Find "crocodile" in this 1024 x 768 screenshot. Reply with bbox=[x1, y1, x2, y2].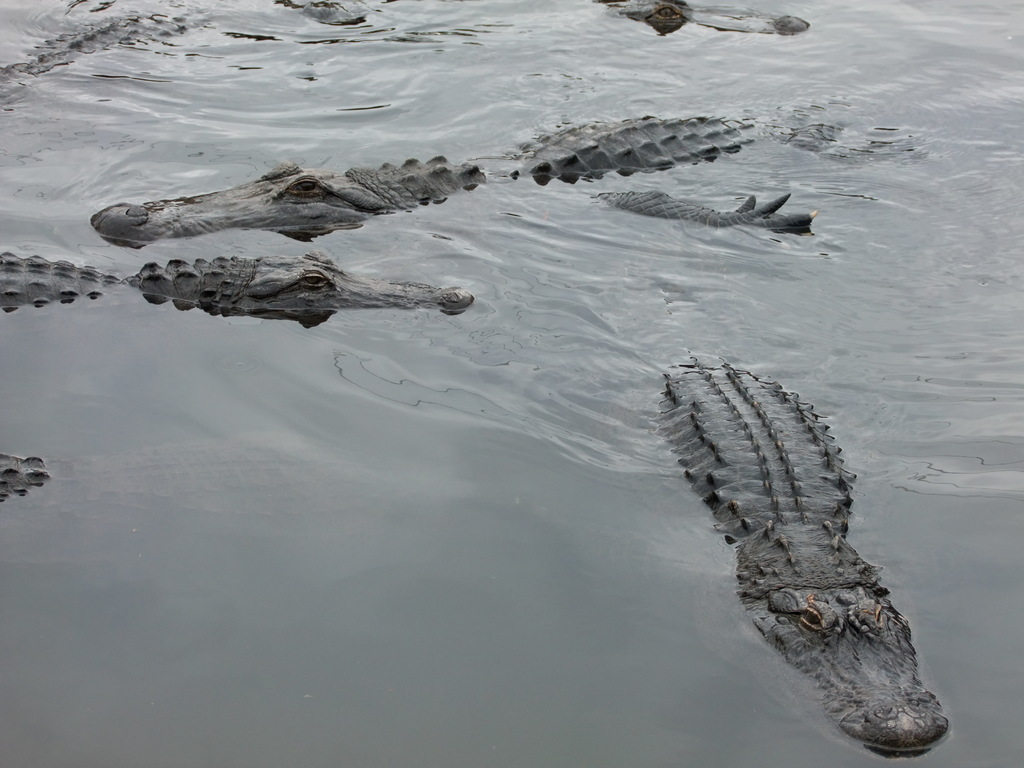
bbox=[620, 0, 808, 30].
